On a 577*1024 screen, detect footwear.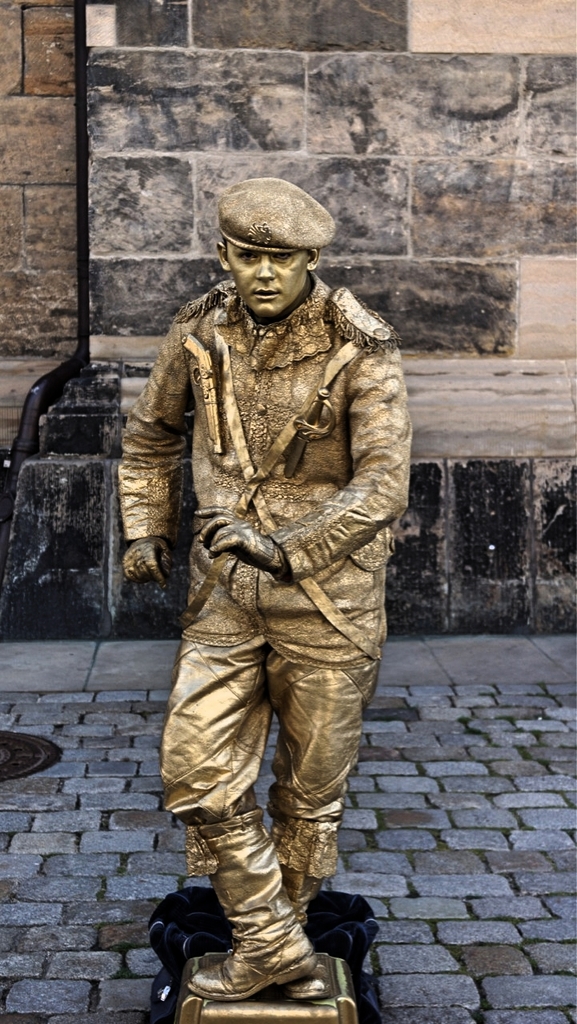
{"left": 183, "top": 817, "right": 339, "bottom": 997}.
